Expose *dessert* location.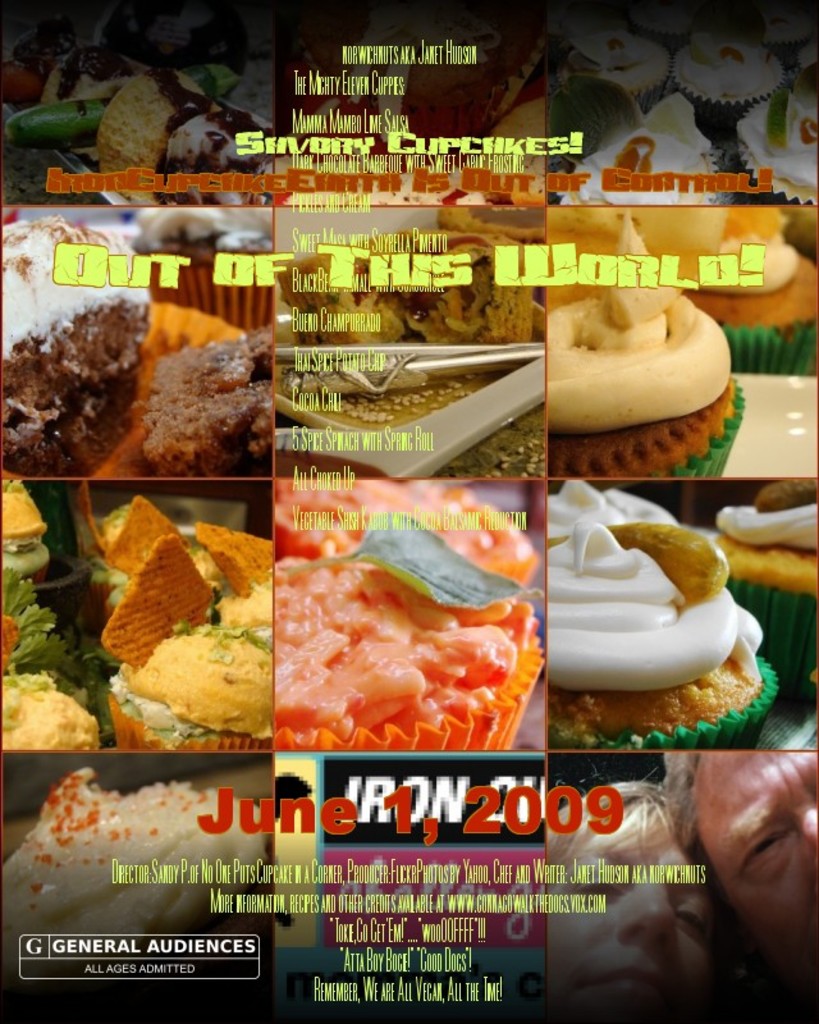
Exposed at bbox=(298, 355, 518, 467).
